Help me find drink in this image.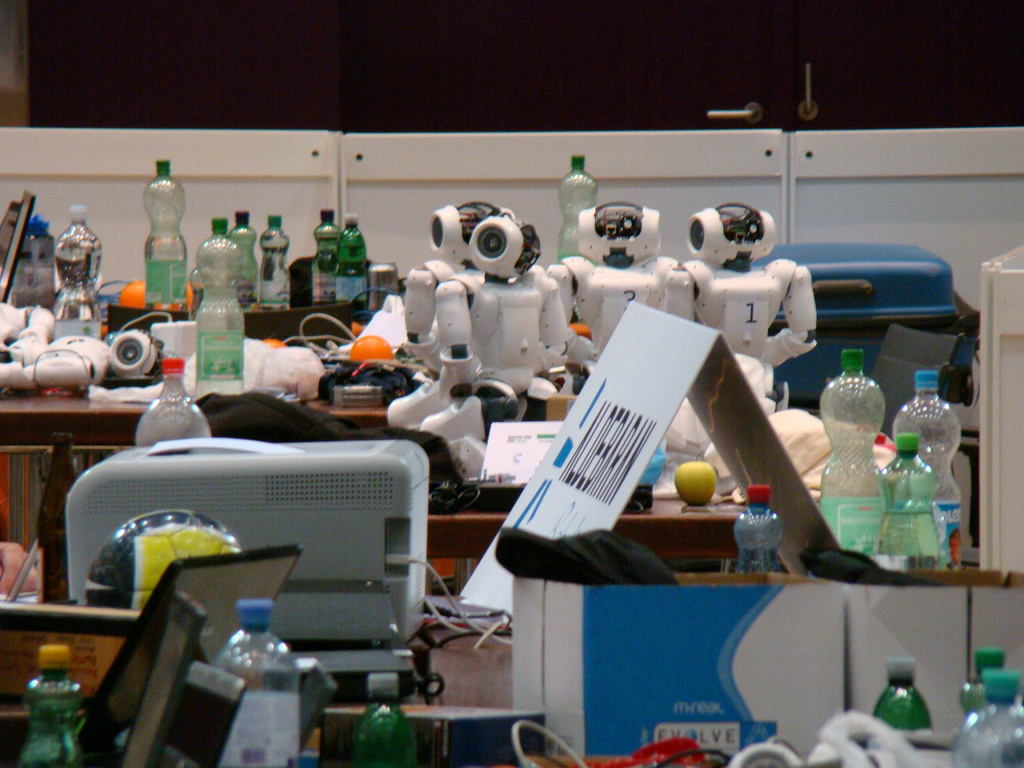
Found it: l=883, t=509, r=939, b=550.
